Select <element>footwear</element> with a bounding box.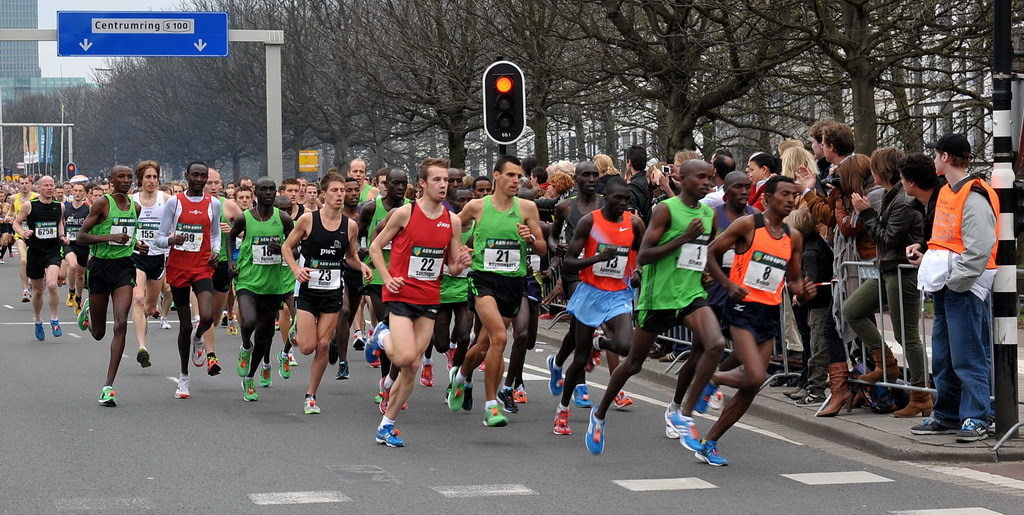
x1=614, y1=386, x2=632, y2=407.
